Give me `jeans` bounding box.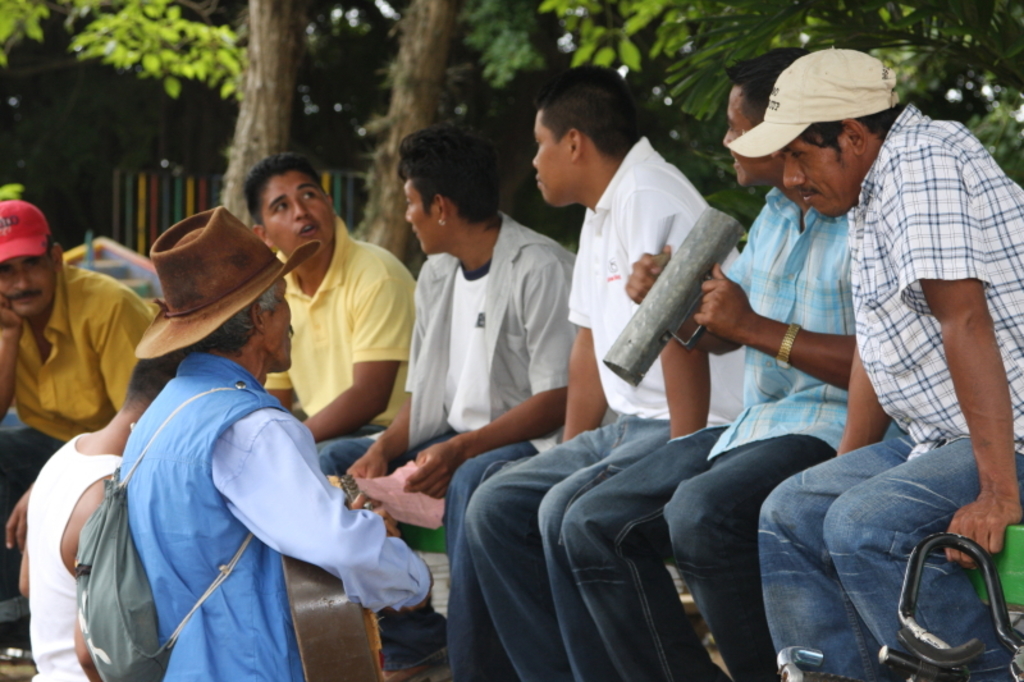
{"x1": 561, "y1": 424, "x2": 829, "y2": 681}.
